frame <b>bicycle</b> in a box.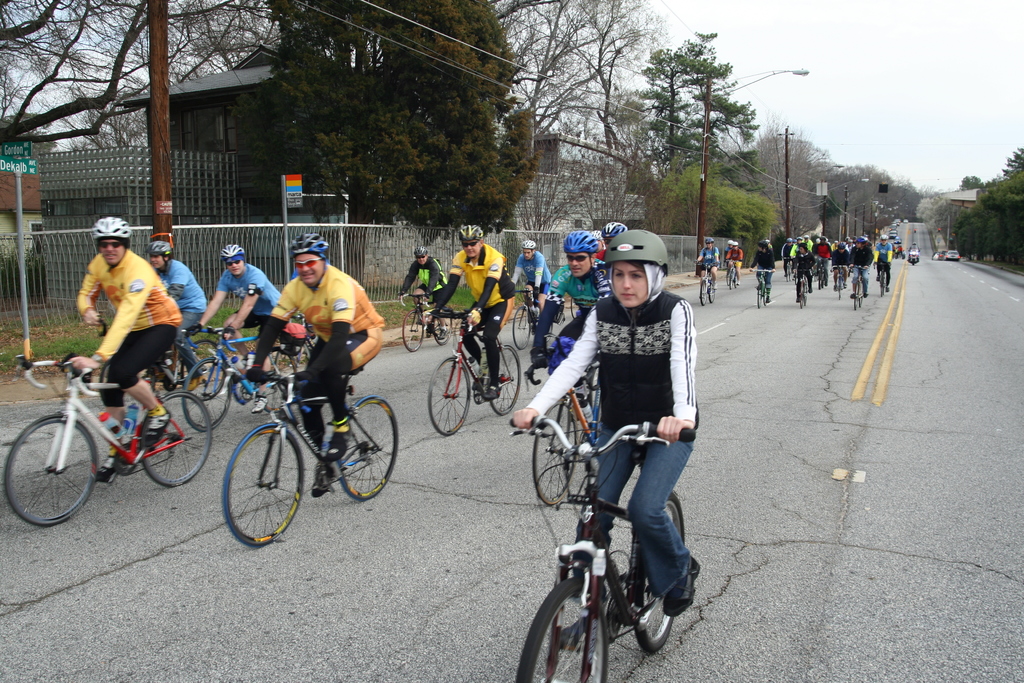
region(508, 279, 553, 354).
